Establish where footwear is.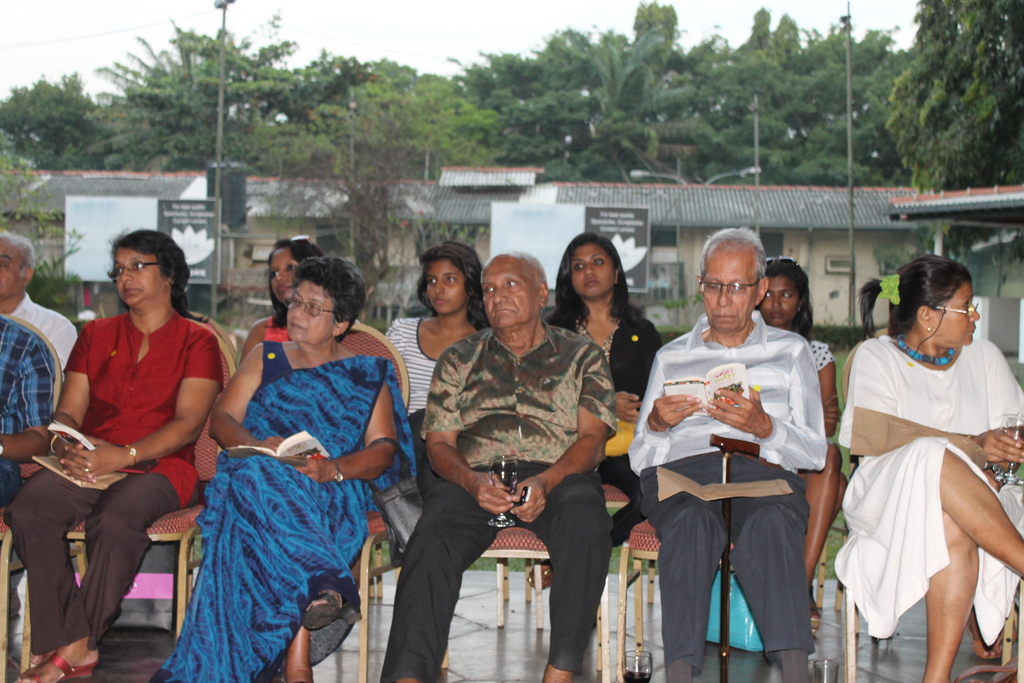
Established at bbox(297, 588, 365, 635).
